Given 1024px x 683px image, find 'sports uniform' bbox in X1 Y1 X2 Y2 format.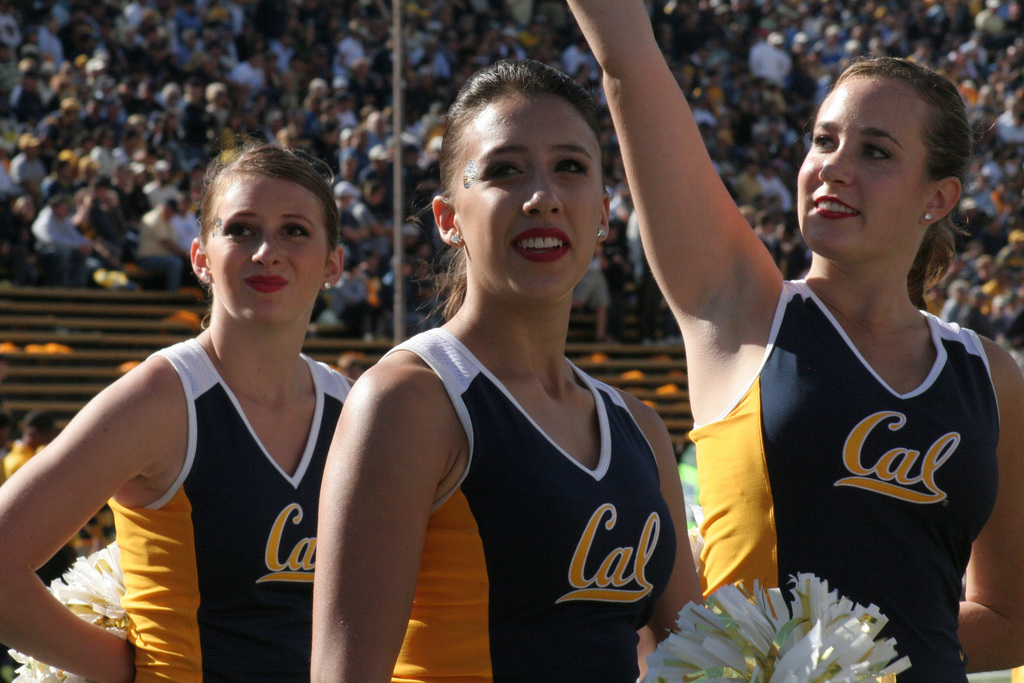
108 337 349 682.
